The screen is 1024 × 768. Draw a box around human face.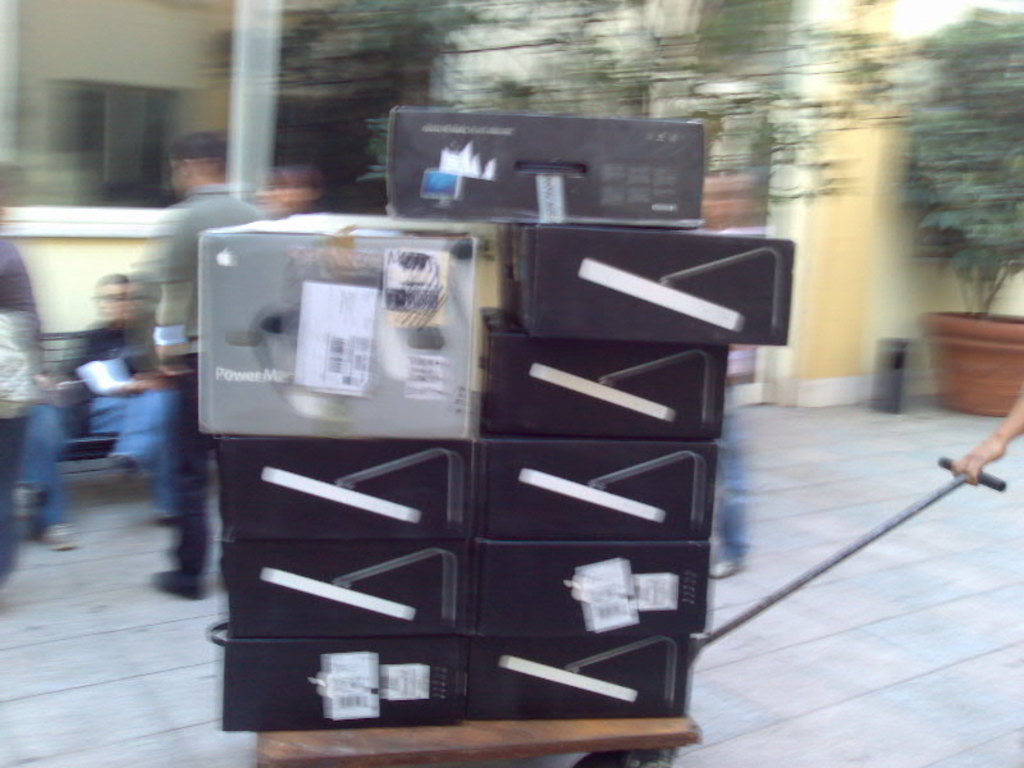
[left=93, top=280, right=125, bottom=319].
